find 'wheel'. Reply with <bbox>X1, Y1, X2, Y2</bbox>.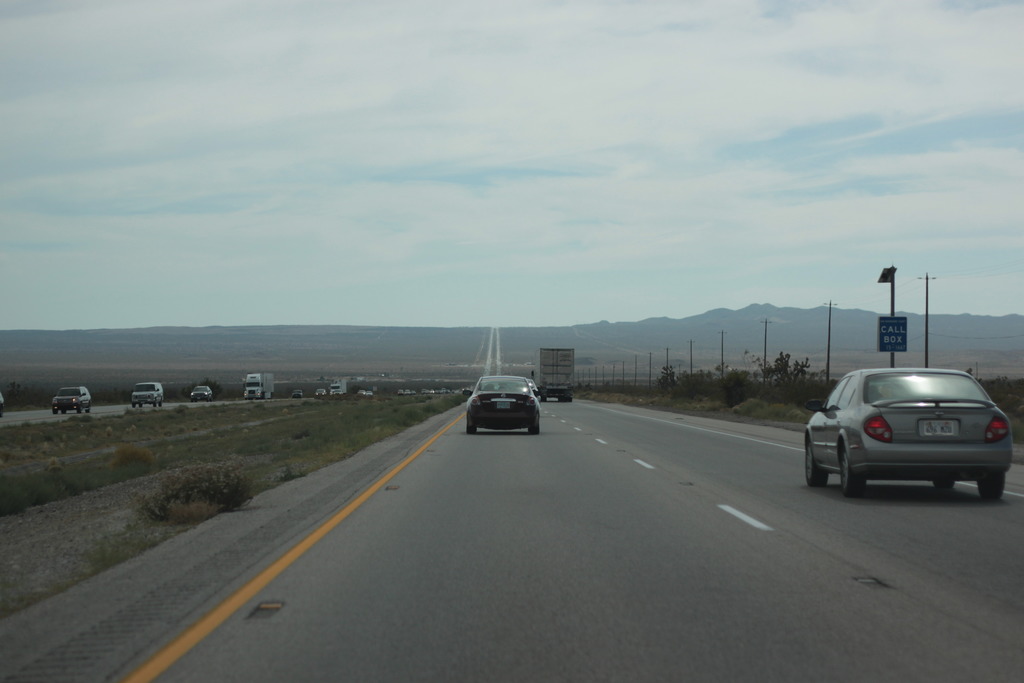
<bbox>531, 424, 541, 435</bbox>.
